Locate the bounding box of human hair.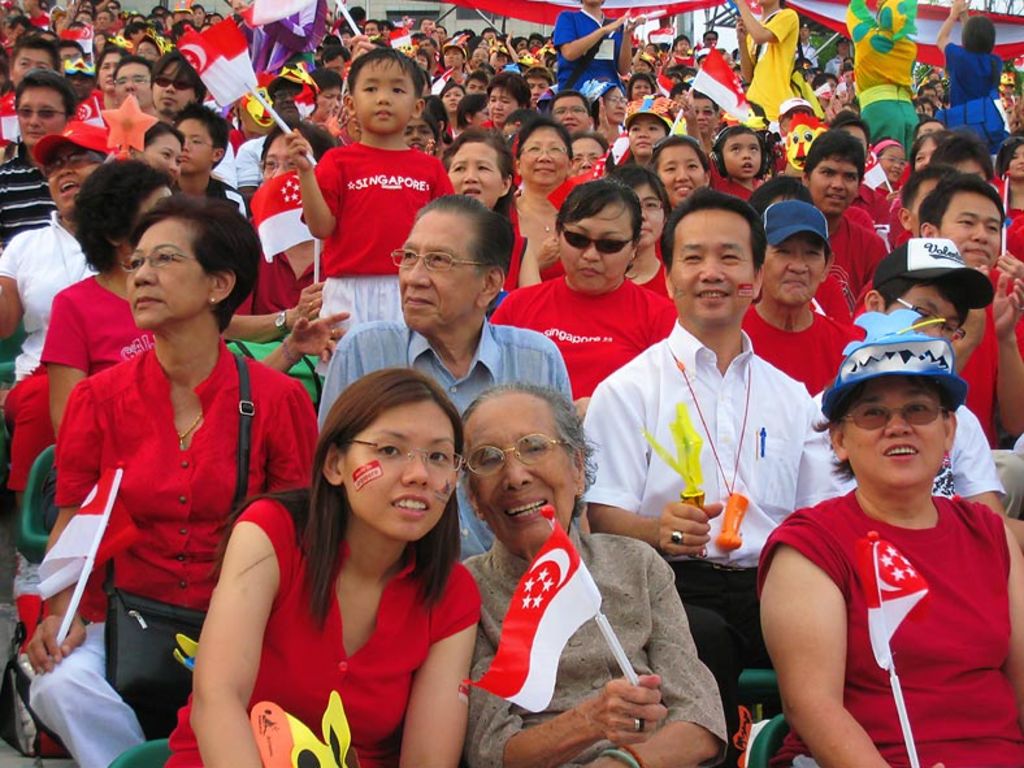
Bounding box: region(574, 133, 612, 161).
